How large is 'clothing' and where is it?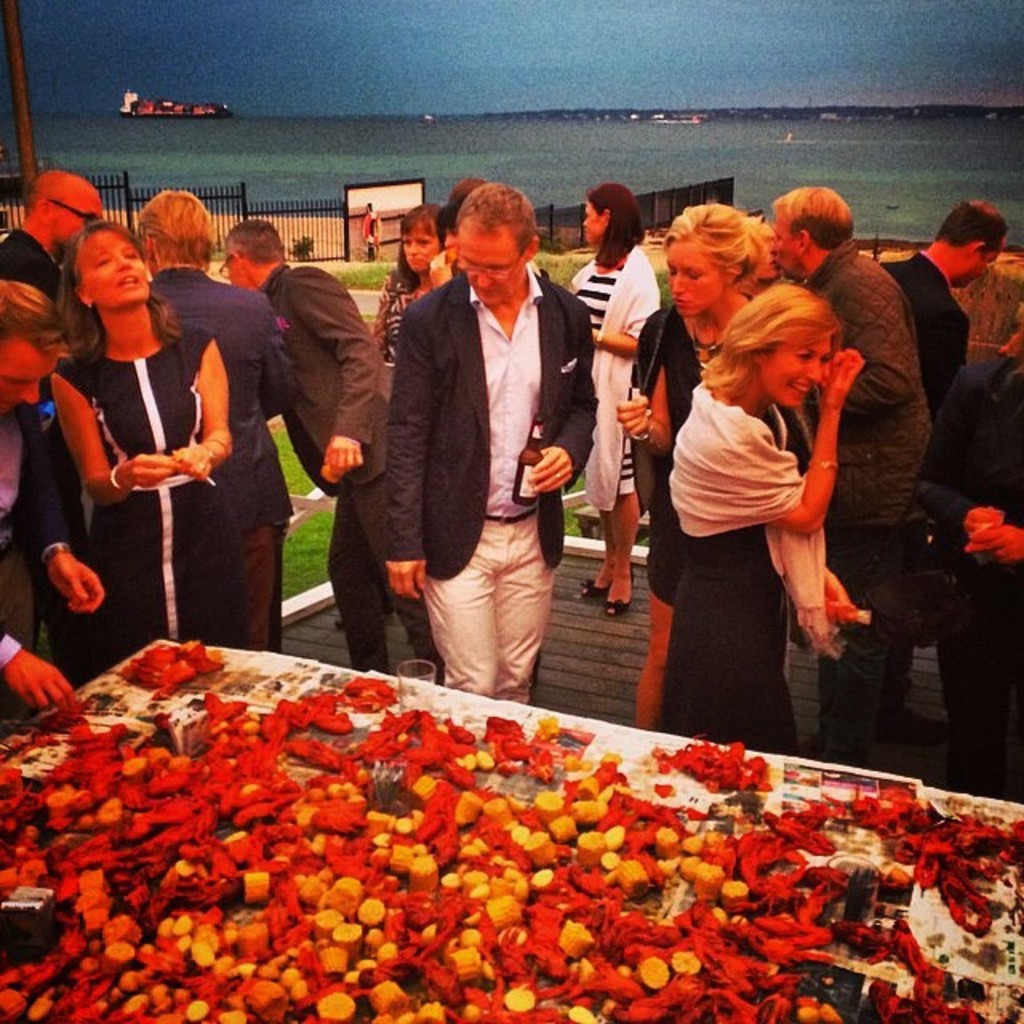
Bounding box: (left=915, top=350, right=1019, bottom=803).
